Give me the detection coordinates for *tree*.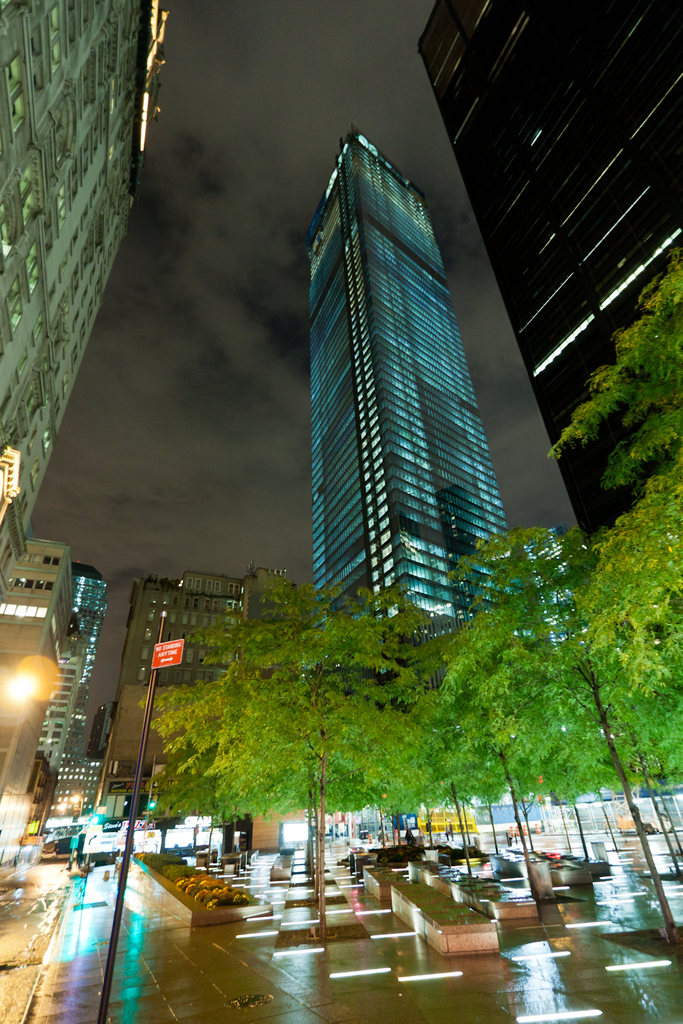
left=547, top=248, right=682, bottom=491.
